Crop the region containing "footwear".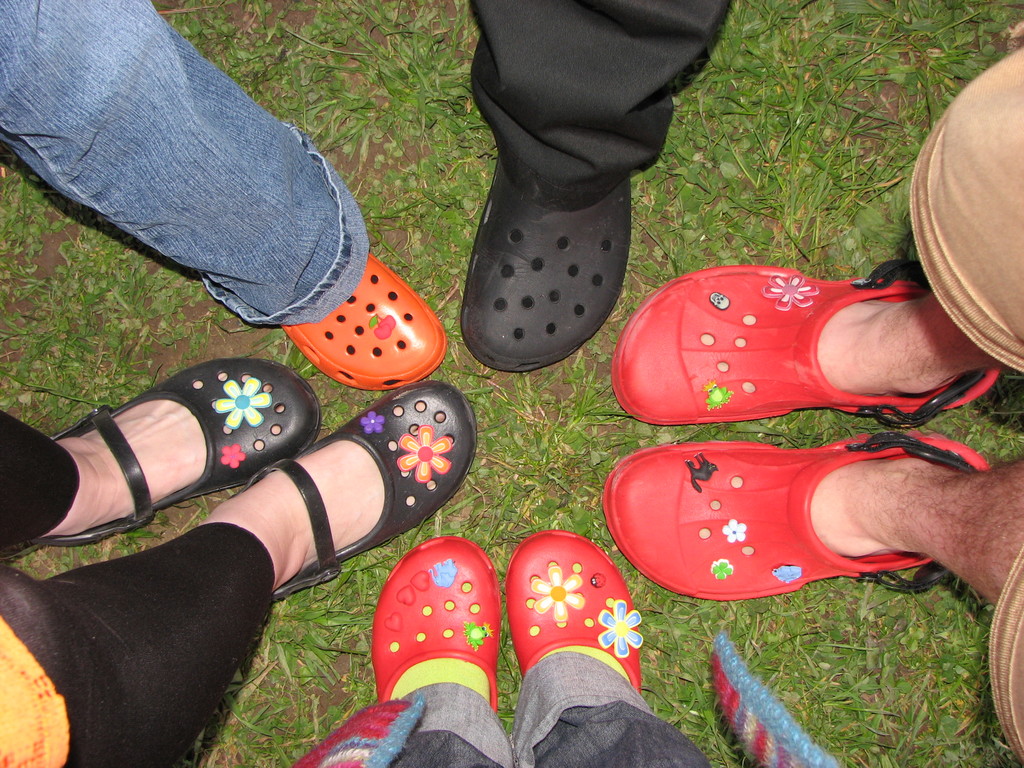
Crop region: [195, 373, 478, 604].
